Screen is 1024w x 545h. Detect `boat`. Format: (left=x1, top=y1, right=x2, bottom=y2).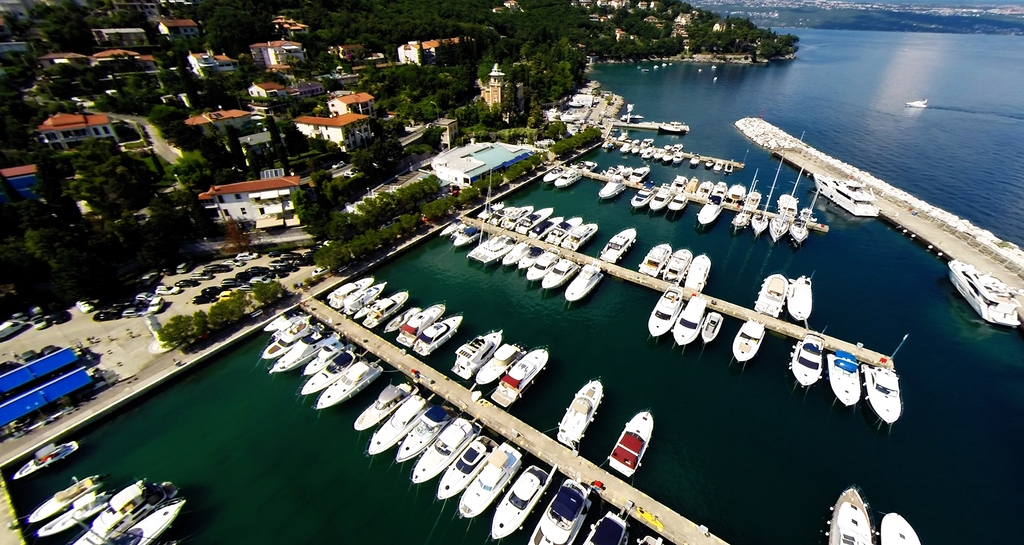
(left=294, top=344, right=368, bottom=400).
